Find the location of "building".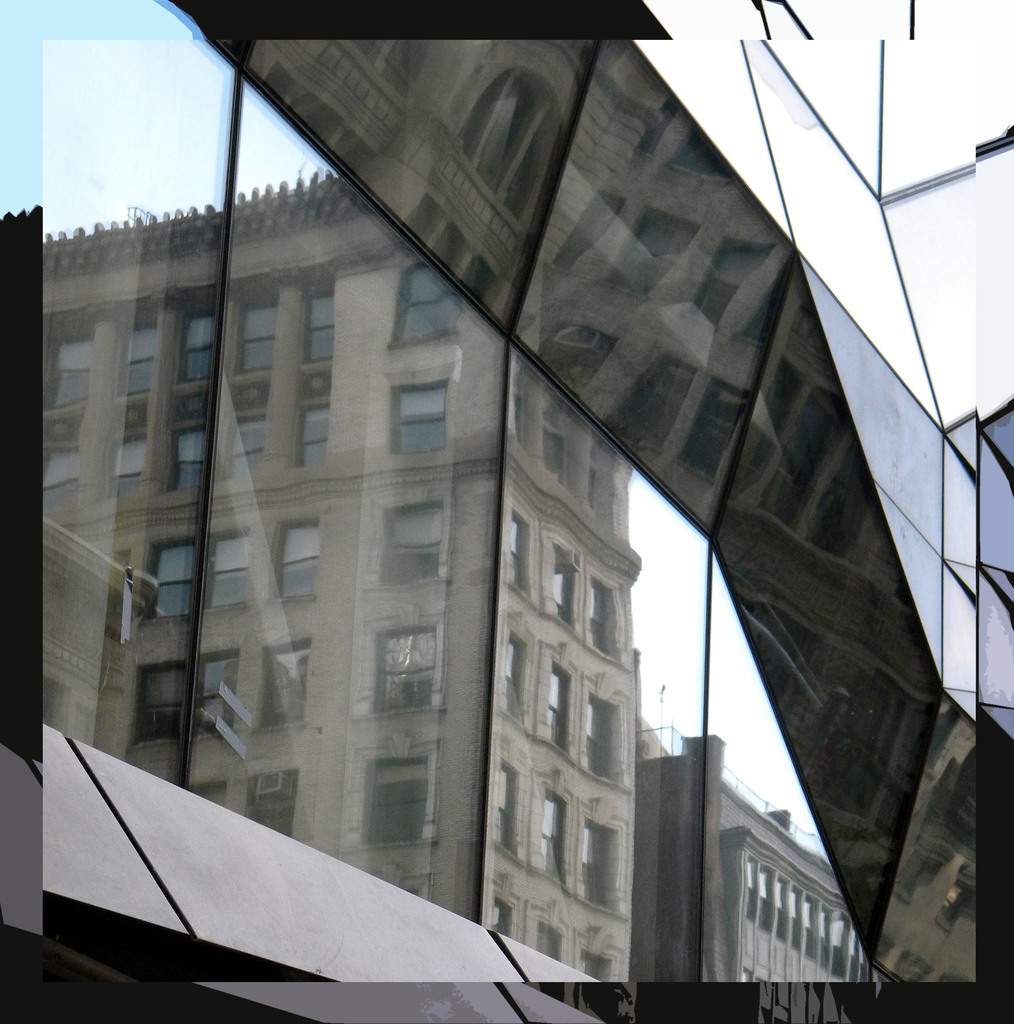
Location: [0, 0, 1013, 1023].
